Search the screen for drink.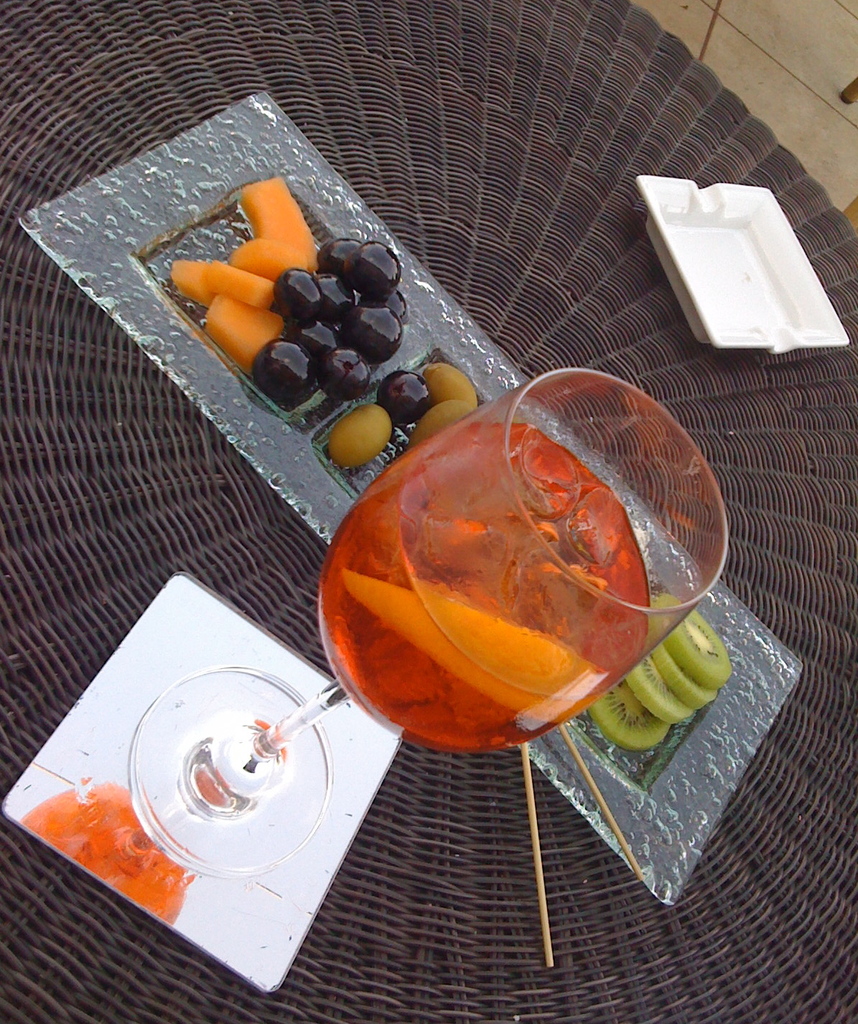
Found at [left=321, top=416, right=649, bottom=758].
